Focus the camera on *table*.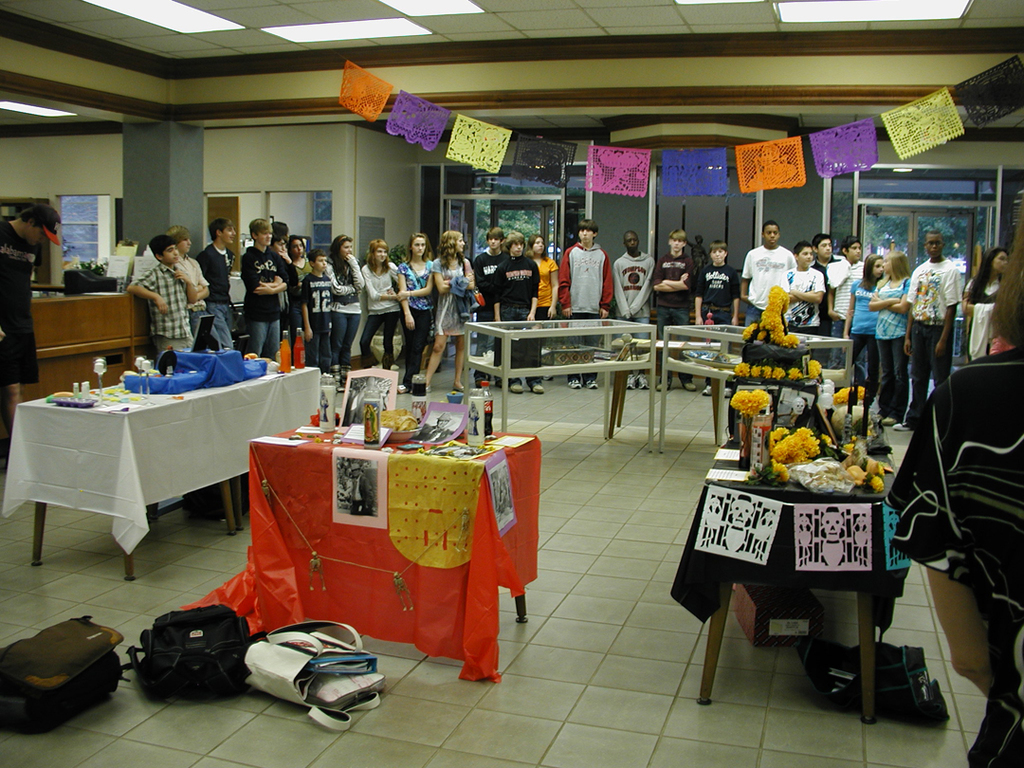
Focus region: x1=188, y1=427, x2=539, y2=685.
